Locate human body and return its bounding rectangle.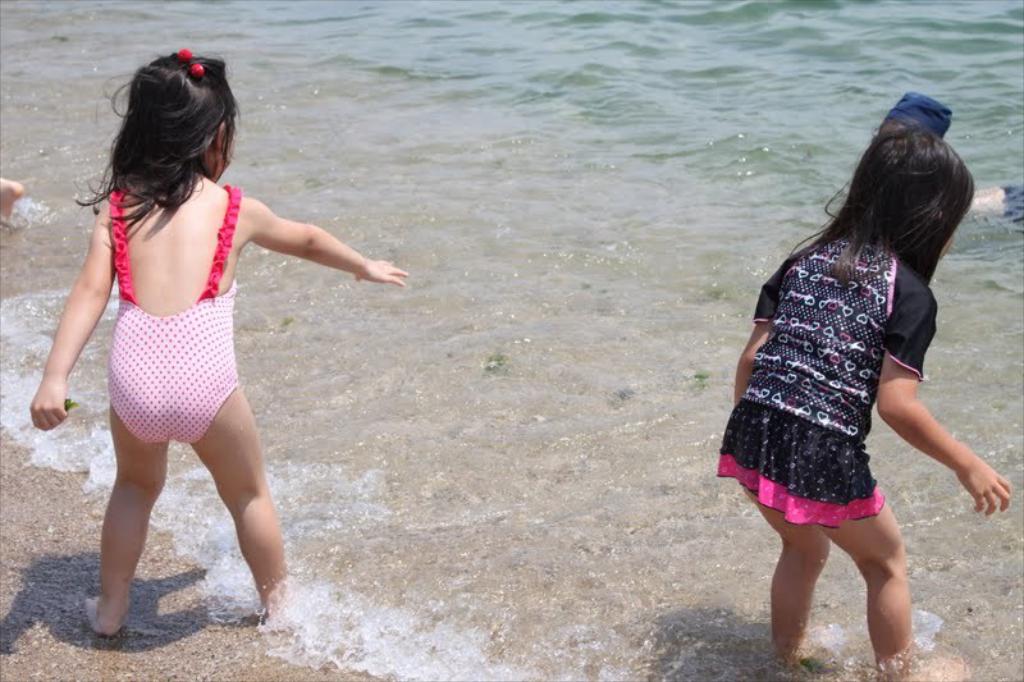
(x1=709, y1=132, x2=1011, y2=679).
